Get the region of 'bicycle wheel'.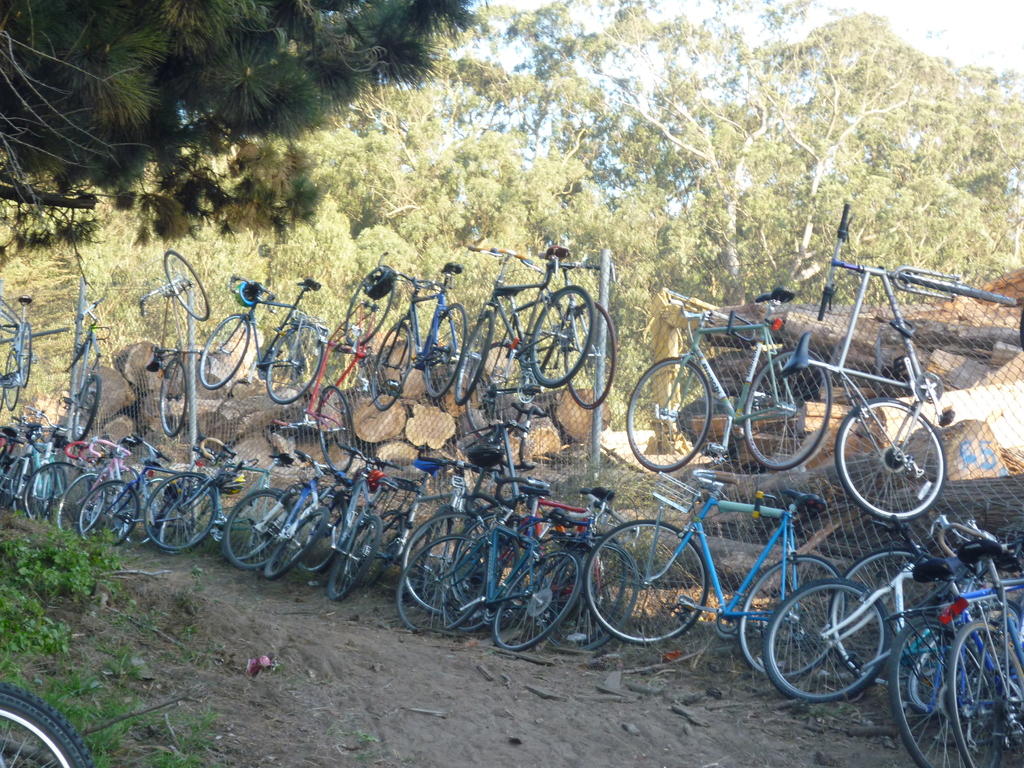
region(529, 281, 598, 393).
